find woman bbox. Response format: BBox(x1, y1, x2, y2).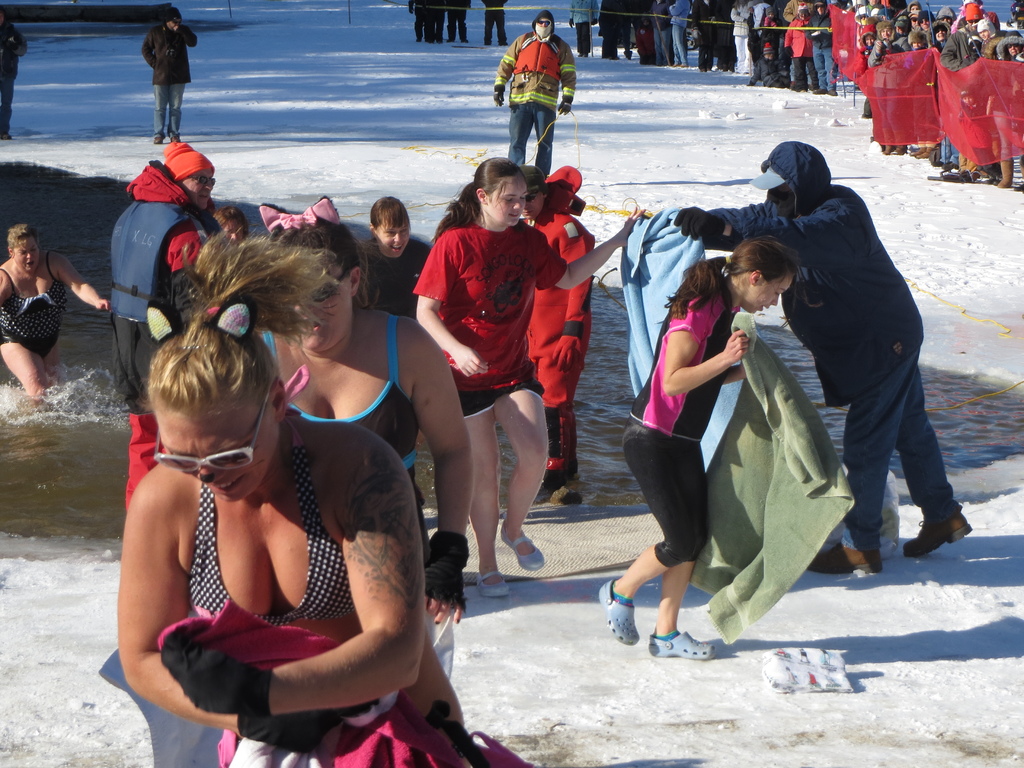
BBox(0, 225, 115, 397).
